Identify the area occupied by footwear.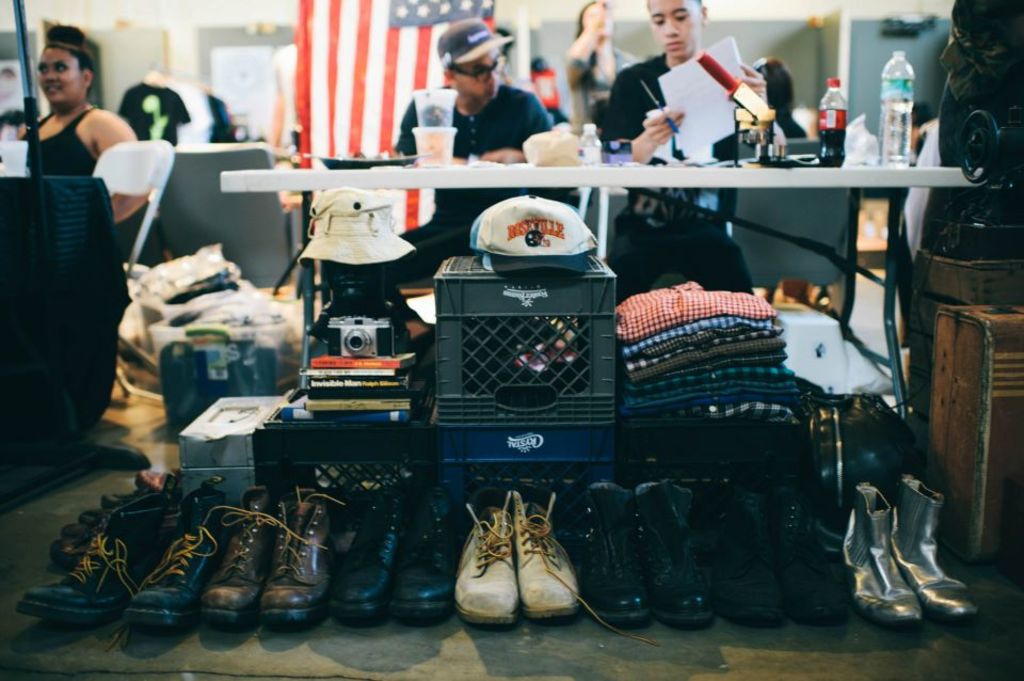
Area: 385 479 465 625.
